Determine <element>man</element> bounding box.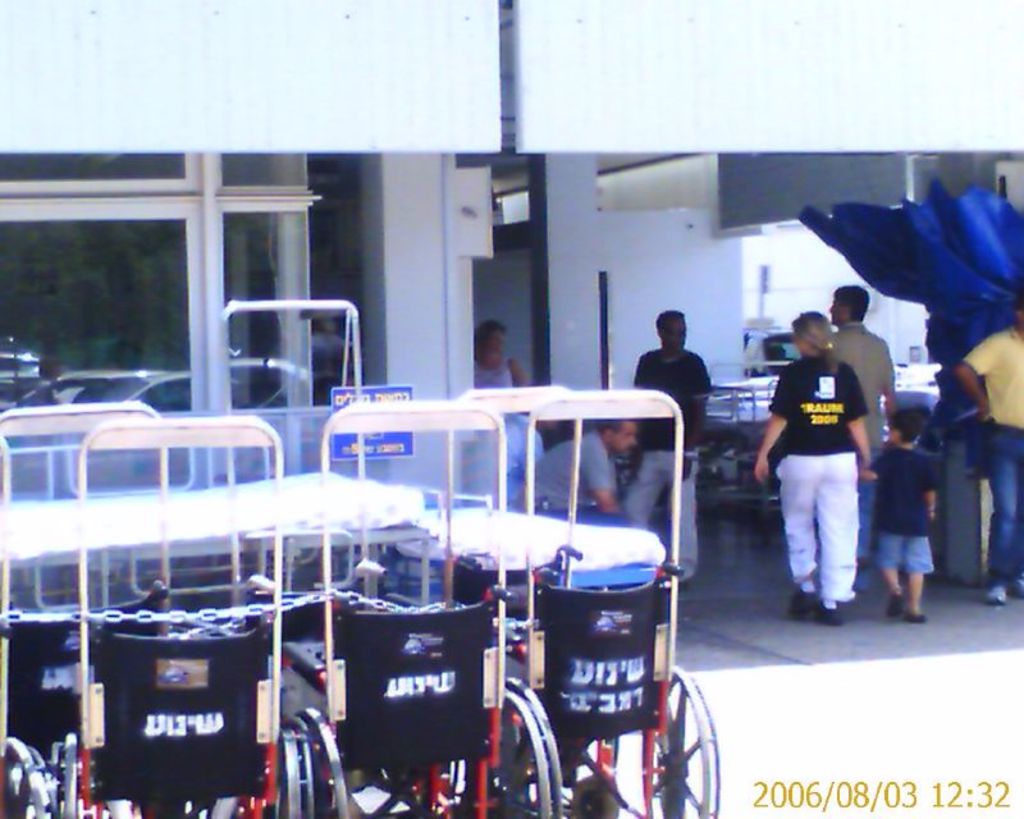
Determined: [823, 280, 905, 568].
